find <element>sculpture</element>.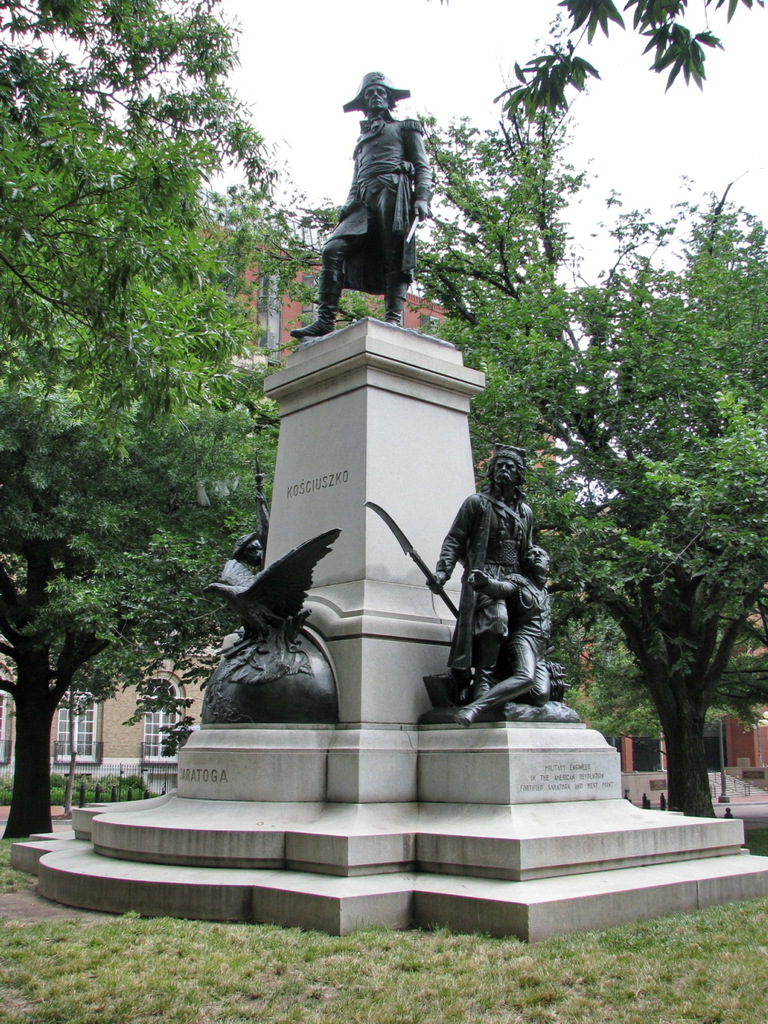
<box>201,533,347,678</box>.
